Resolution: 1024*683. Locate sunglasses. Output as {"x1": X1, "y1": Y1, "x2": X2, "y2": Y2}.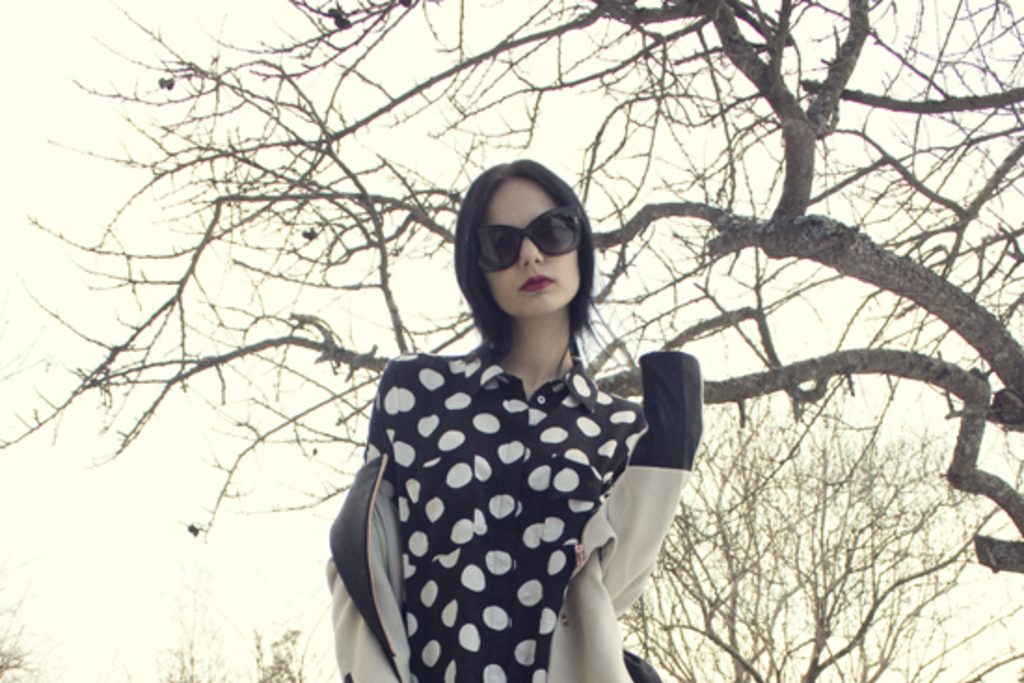
{"x1": 471, "y1": 208, "x2": 577, "y2": 272}.
